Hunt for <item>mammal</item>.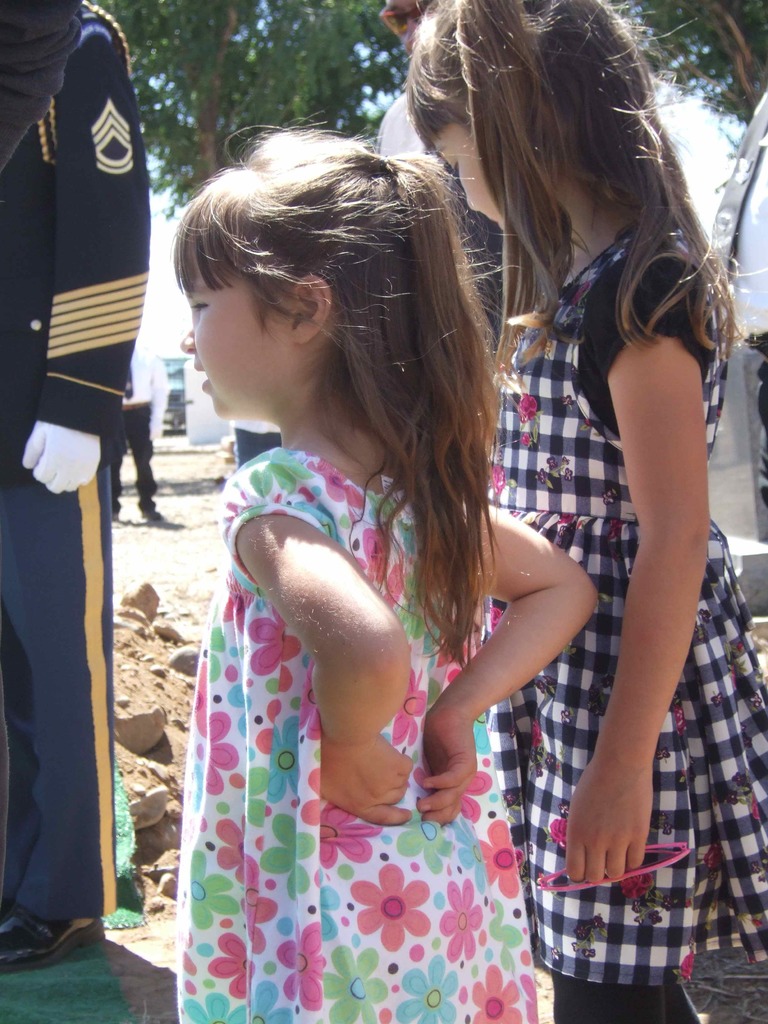
Hunted down at 408, 0, 767, 1023.
